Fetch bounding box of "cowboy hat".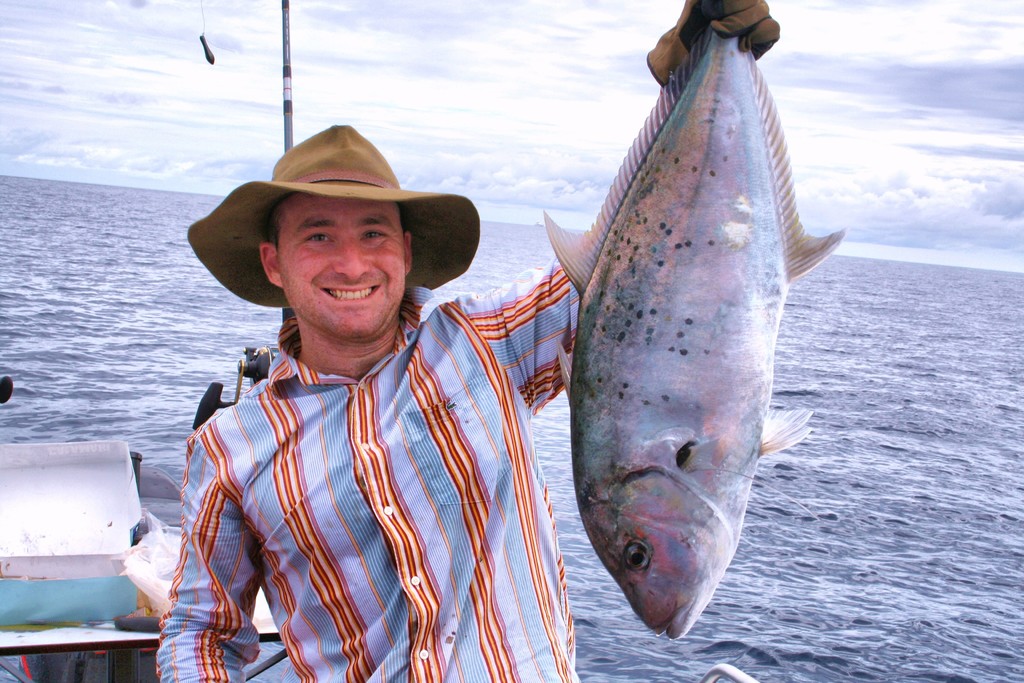
Bbox: <region>203, 114, 449, 319</region>.
